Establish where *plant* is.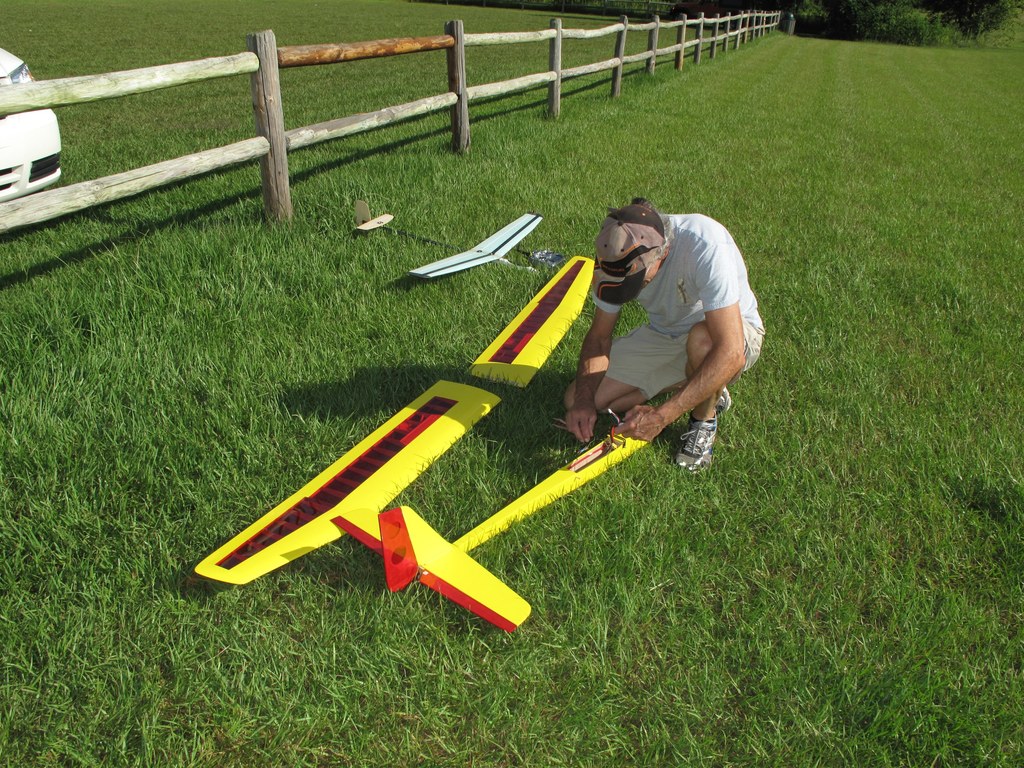
Established at x1=938, y1=24, x2=964, y2=38.
